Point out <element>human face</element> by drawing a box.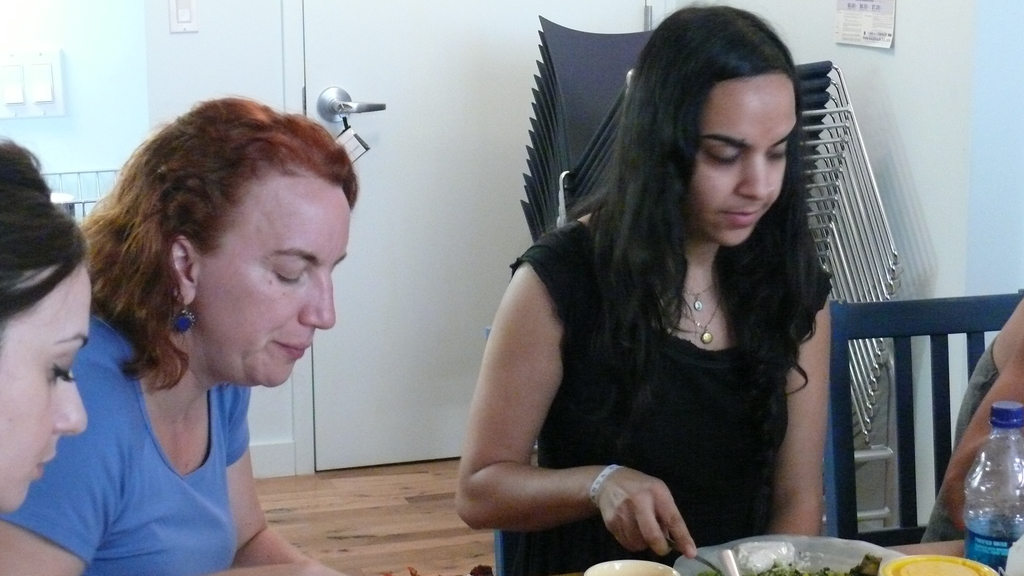
BBox(0, 272, 89, 512).
